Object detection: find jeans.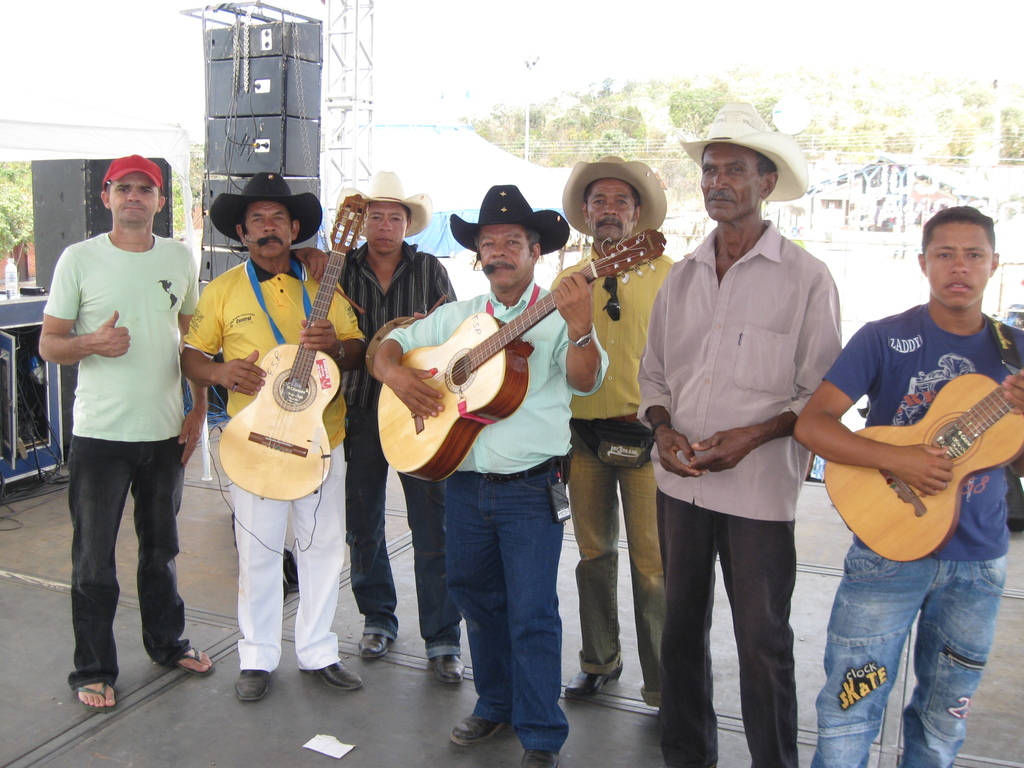
<box>68,435,194,688</box>.
